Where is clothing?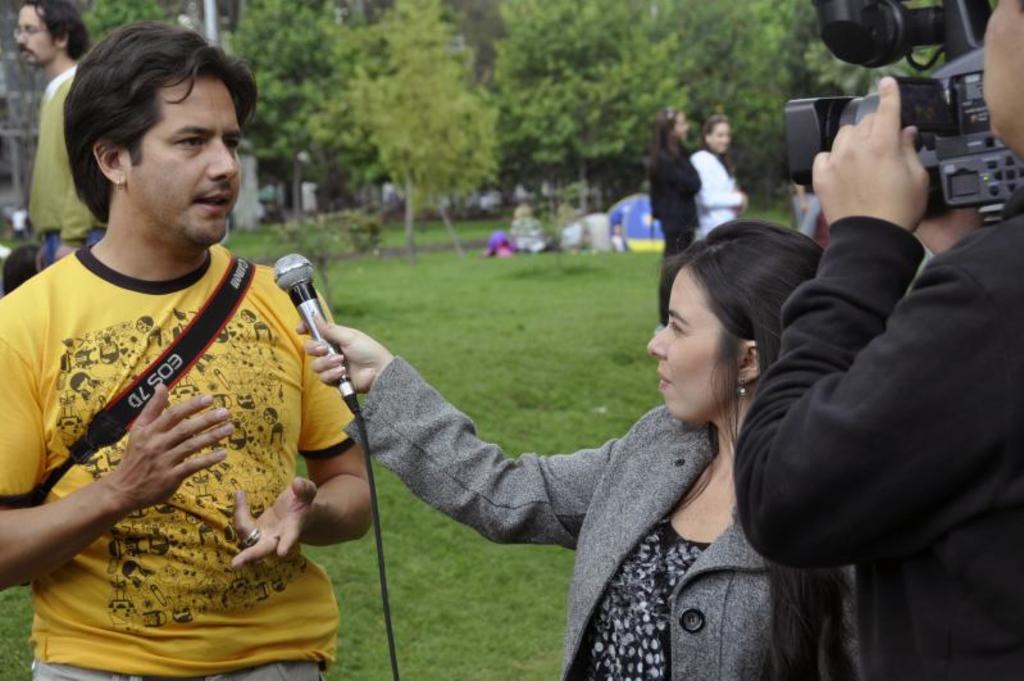
x1=729 y1=185 x2=1023 y2=680.
